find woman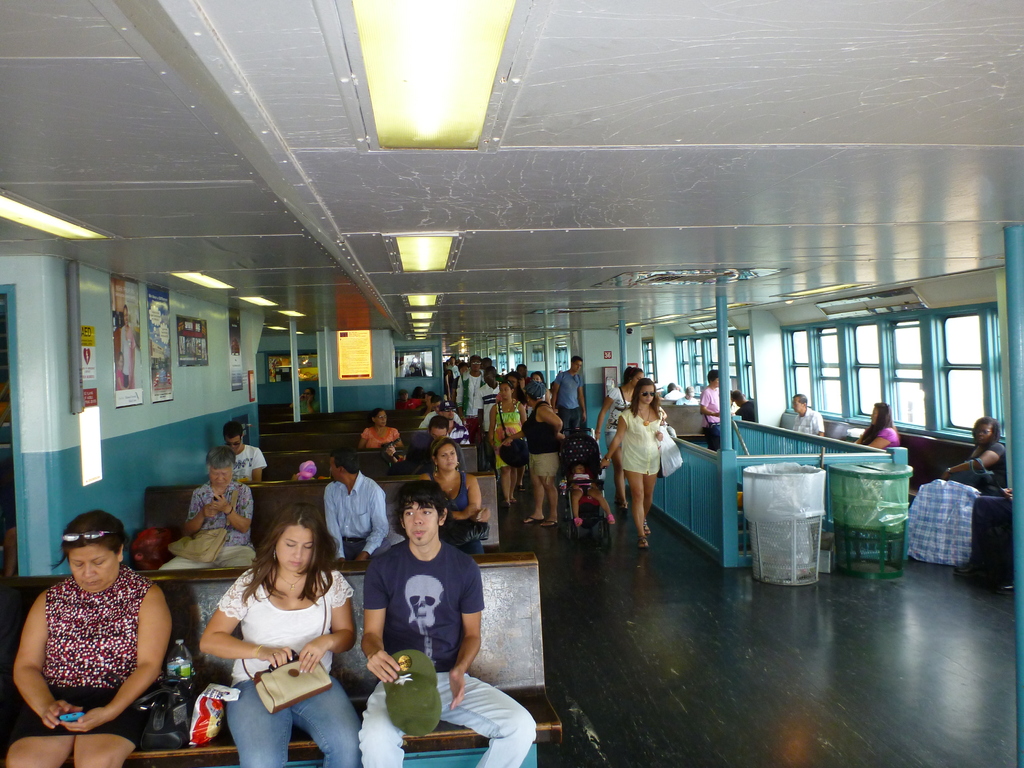
BBox(189, 502, 360, 767)
